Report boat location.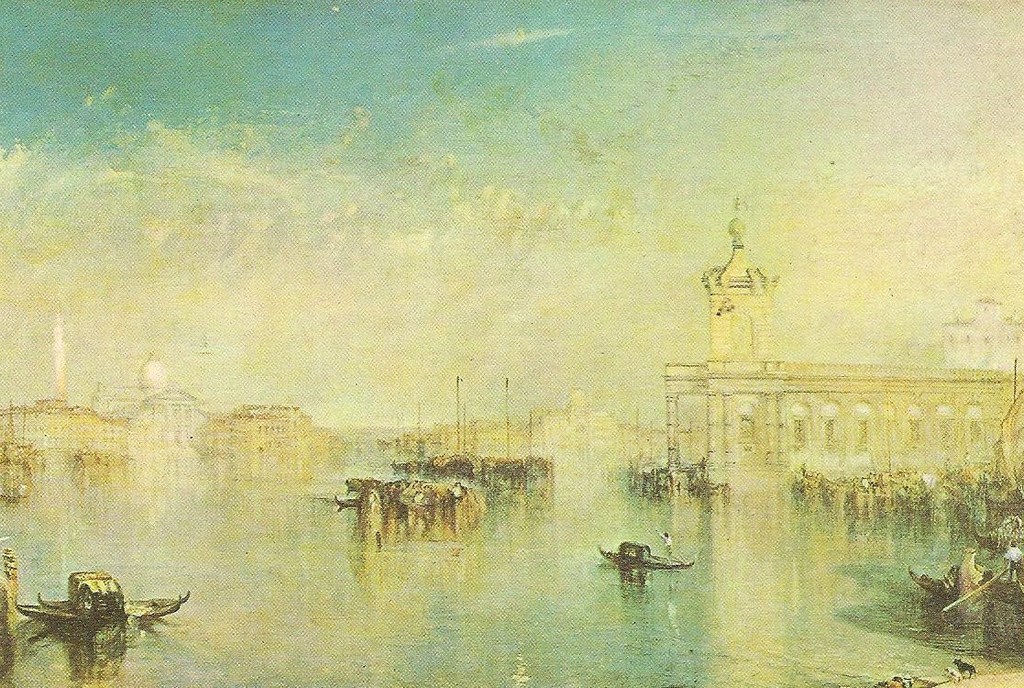
Report: BBox(0, 588, 192, 627).
